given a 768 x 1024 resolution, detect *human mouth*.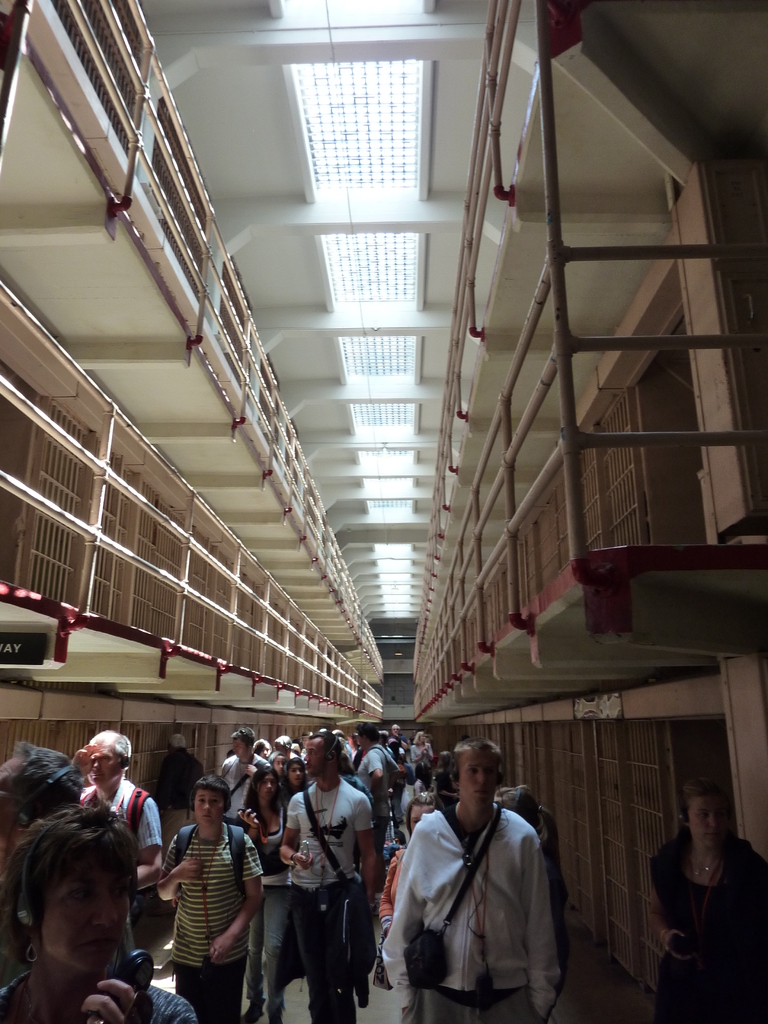
pyautogui.locateOnScreen(67, 933, 108, 954).
